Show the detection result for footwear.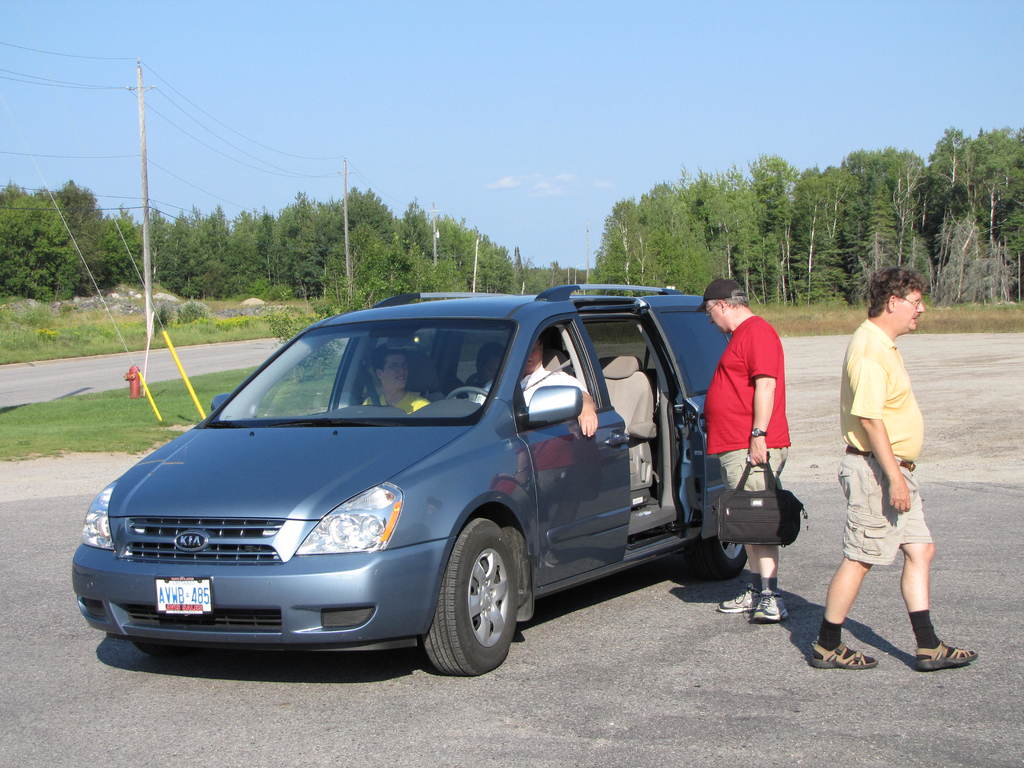
Rect(916, 637, 979, 672).
